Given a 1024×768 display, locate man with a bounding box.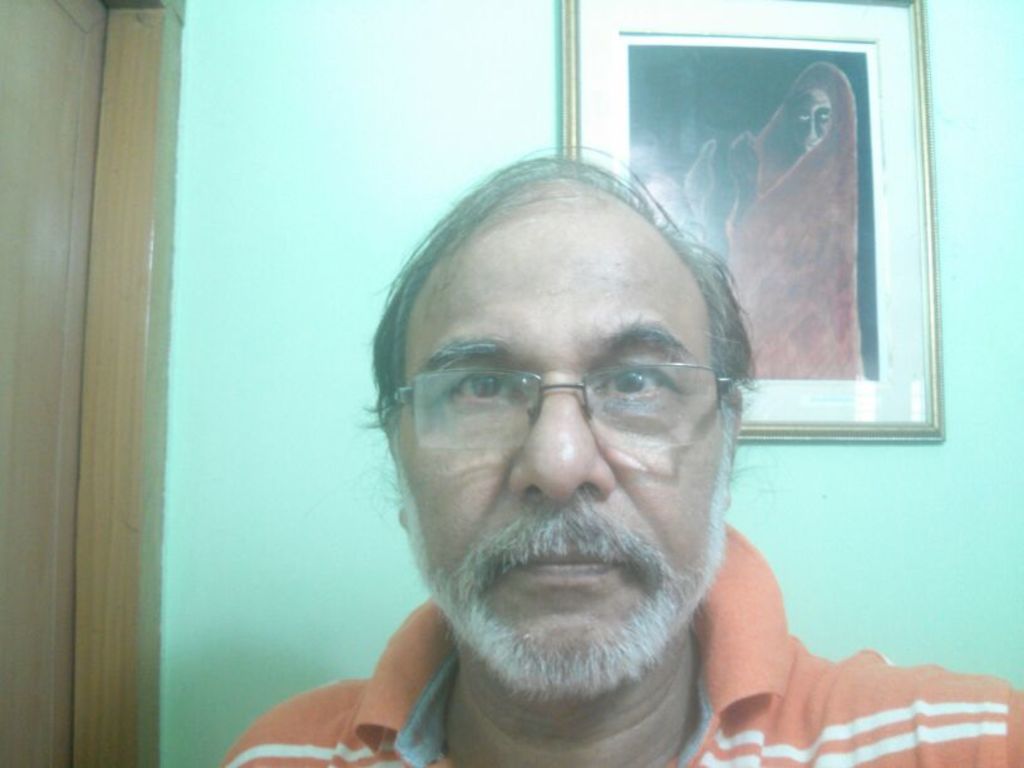
Located: bbox=(232, 133, 927, 767).
